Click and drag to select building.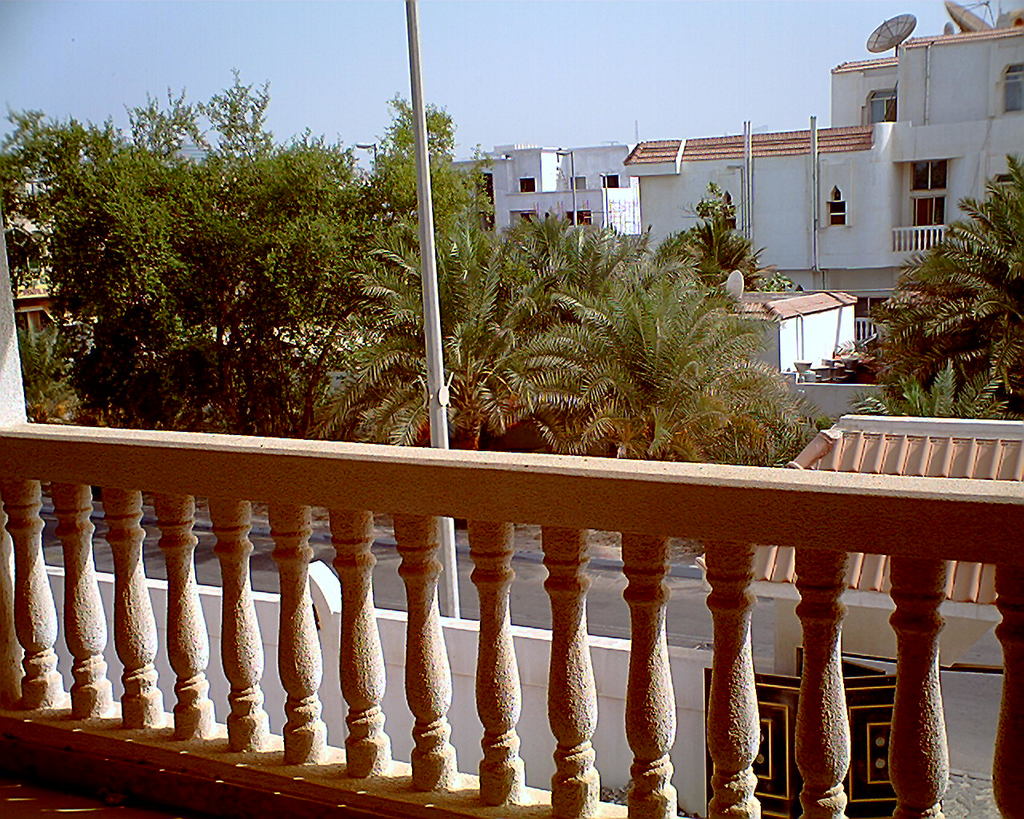
Selection: (x1=454, y1=24, x2=1023, y2=435).
